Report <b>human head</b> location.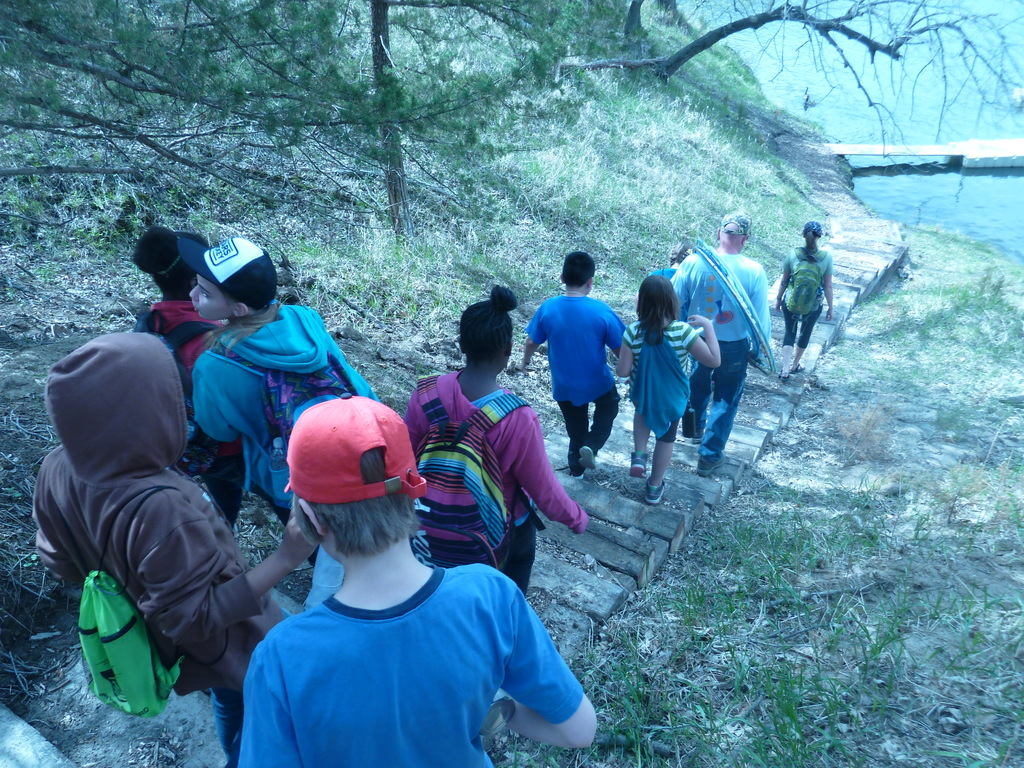
Report: locate(716, 210, 753, 251).
